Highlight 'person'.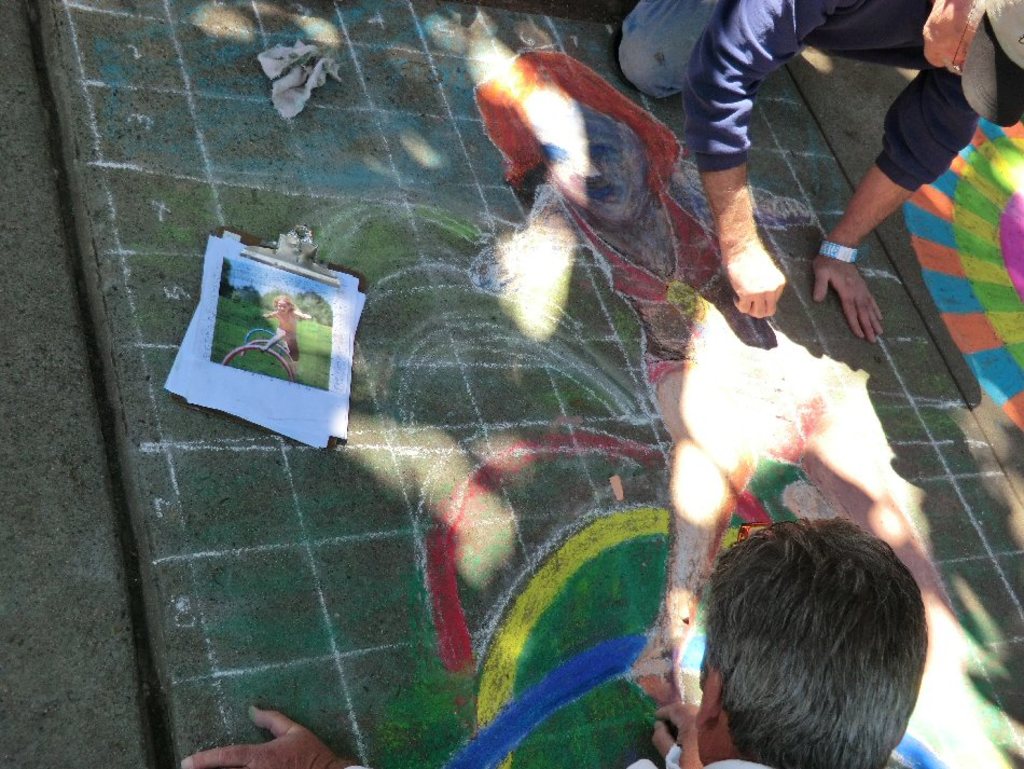
Highlighted region: (x1=181, y1=514, x2=923, y2=768).
